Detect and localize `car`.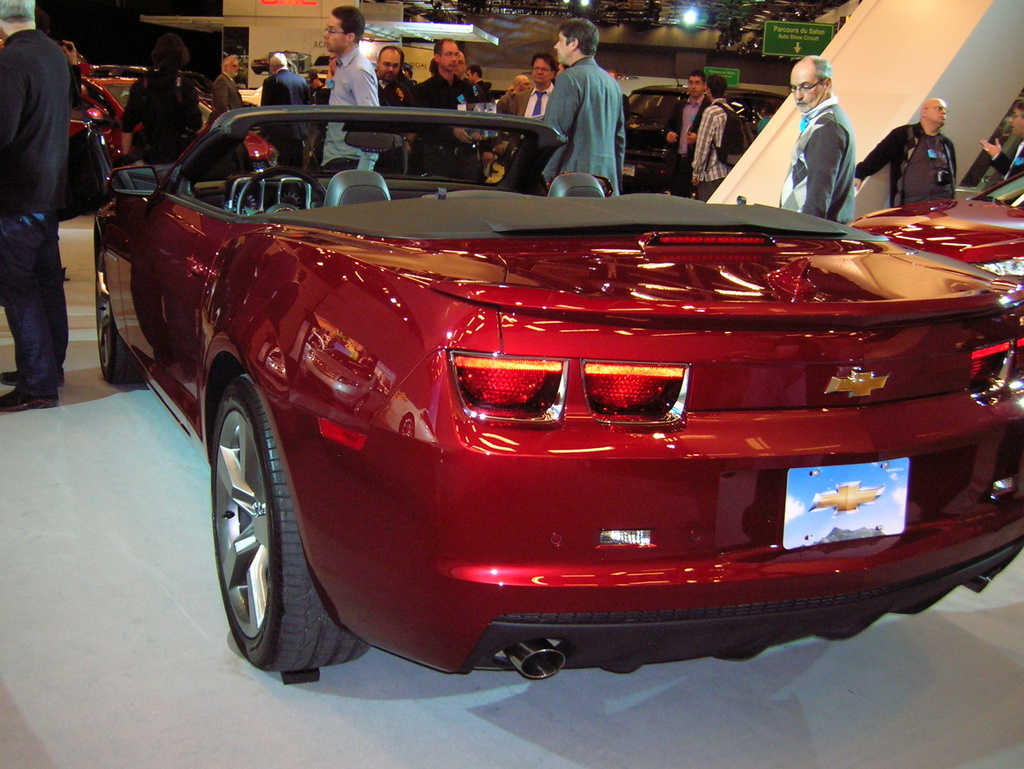
Localized at bbox=[63, 62, 275, 170].
